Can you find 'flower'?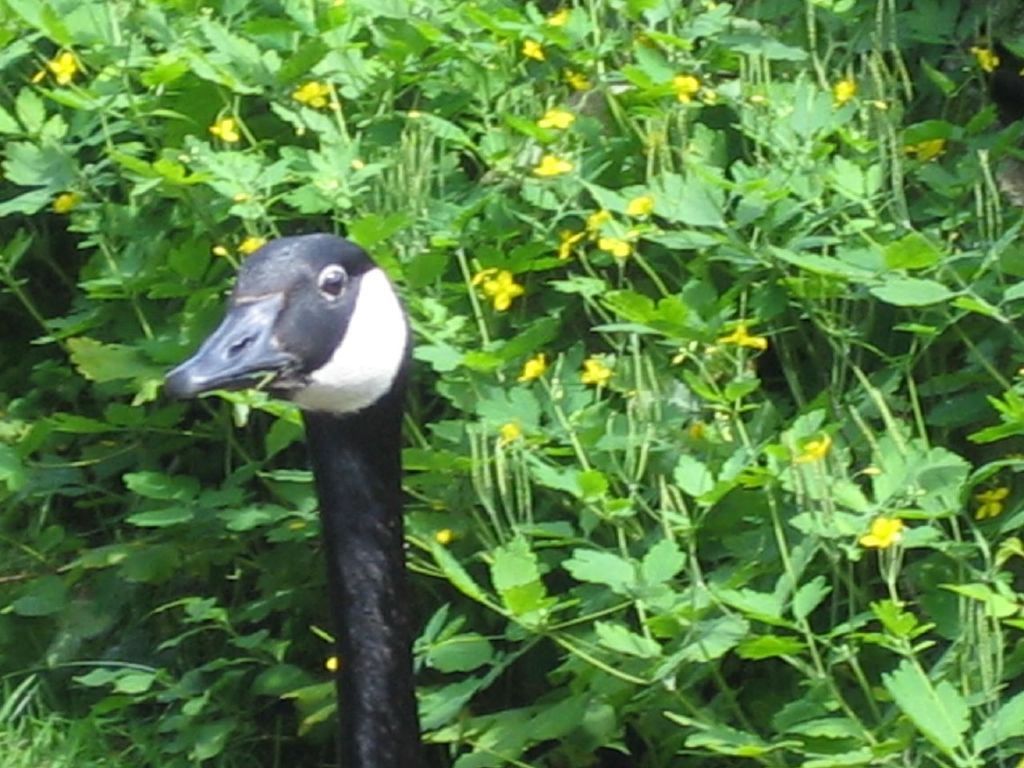
Yes, bounding box: BBox(977, 482, 1005, 518).
